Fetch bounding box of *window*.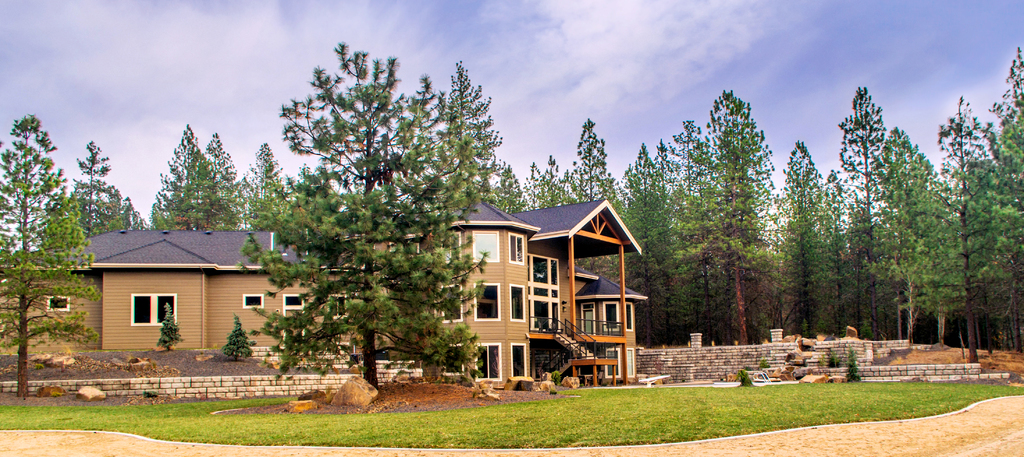
Bbox: locate(445, 349, 463, 375).
